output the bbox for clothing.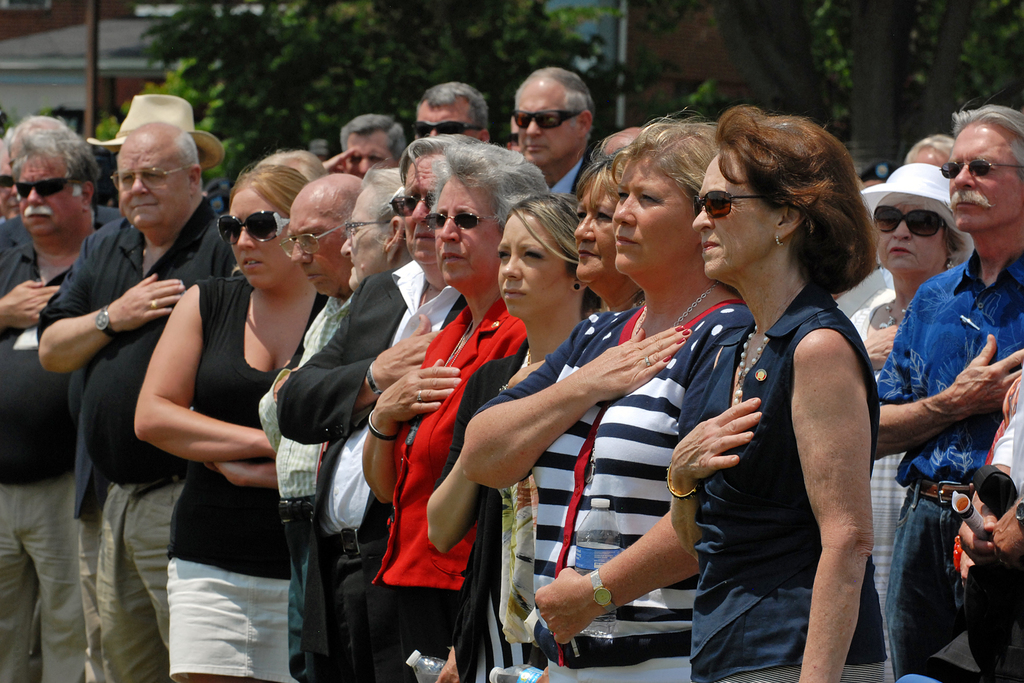
40,199,234,682.
